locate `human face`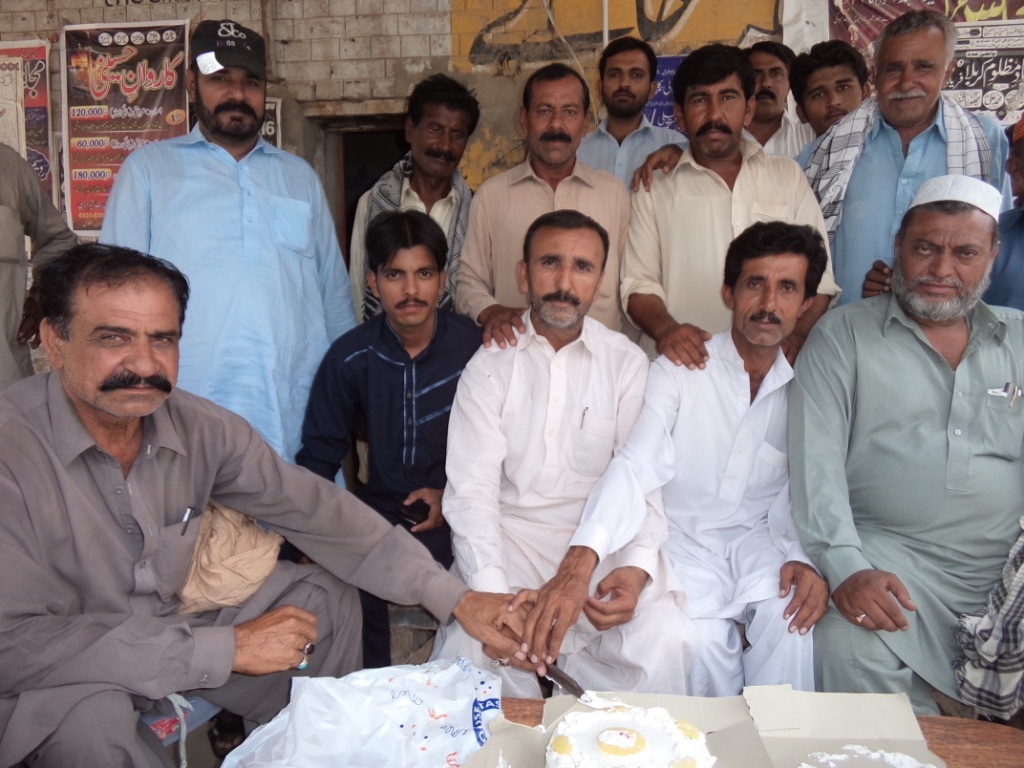
bbox=[733, 261, 799, 345]
